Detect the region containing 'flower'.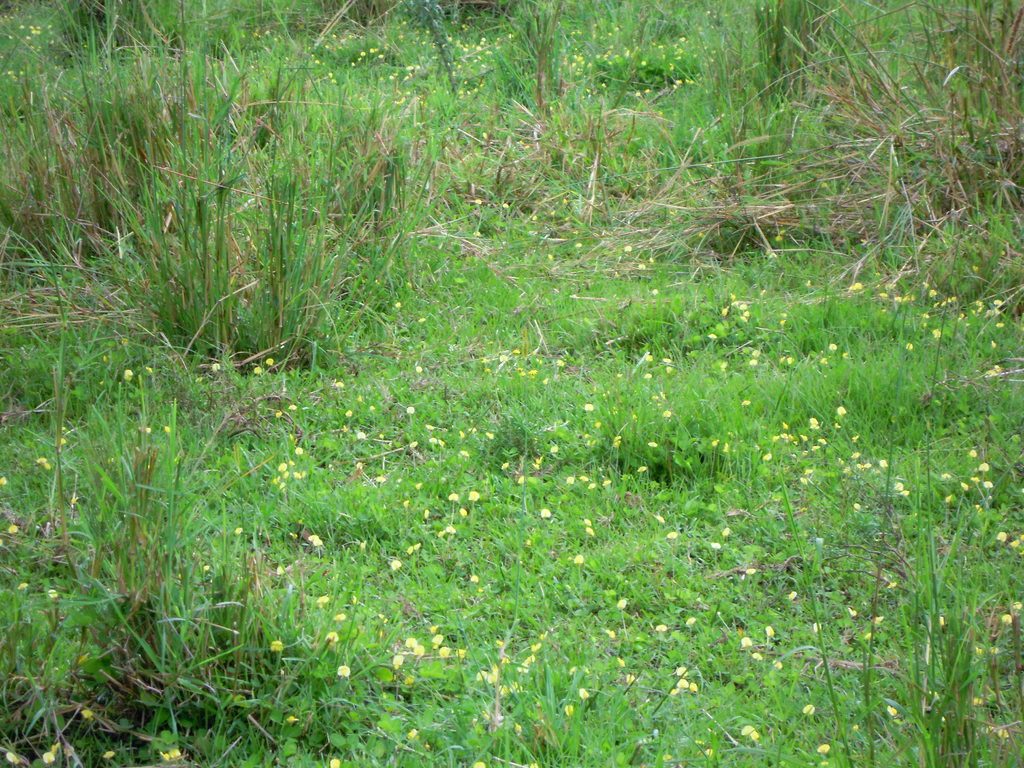
{"x1": 81, "y1": 708, "x2": 93, "y2": 725}.
